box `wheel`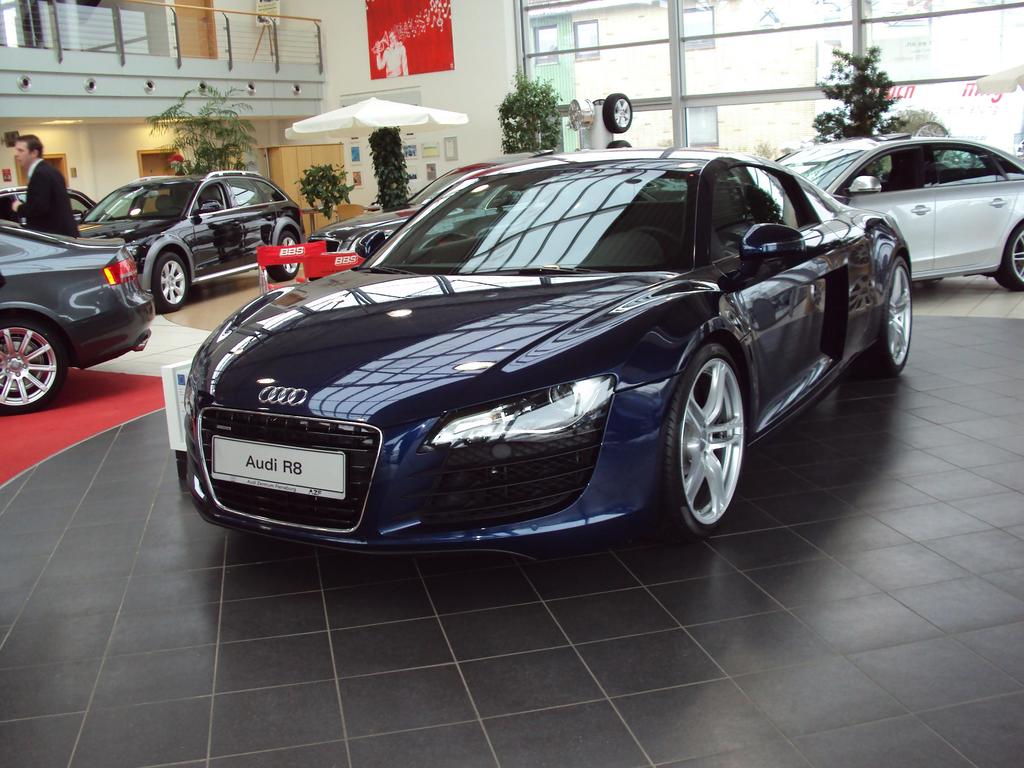
0 317 68 416
